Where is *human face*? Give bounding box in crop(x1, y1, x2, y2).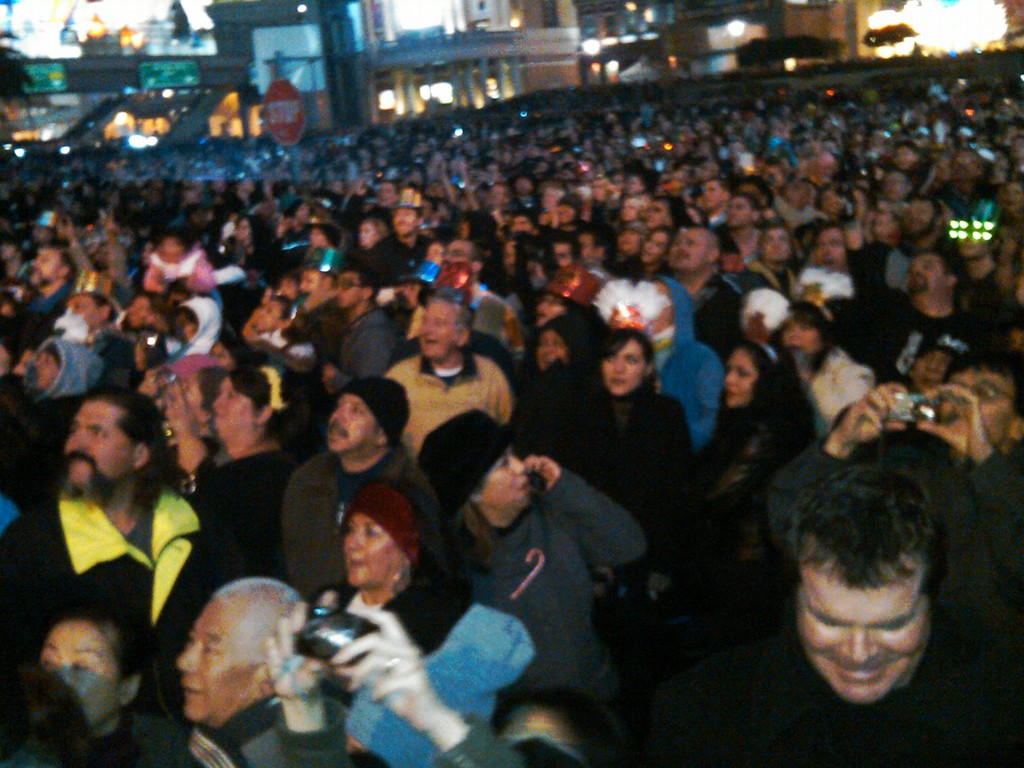
crop(809, 353, 874, 424).
